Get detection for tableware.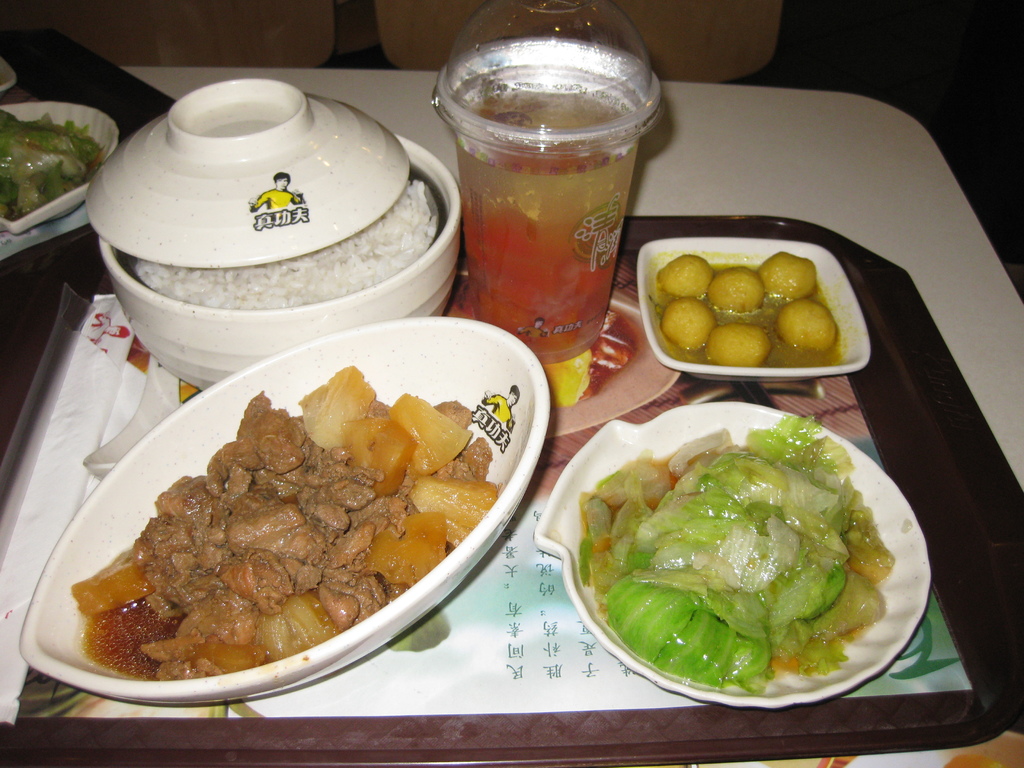
Detection: box(65, 93, 444, 352).
